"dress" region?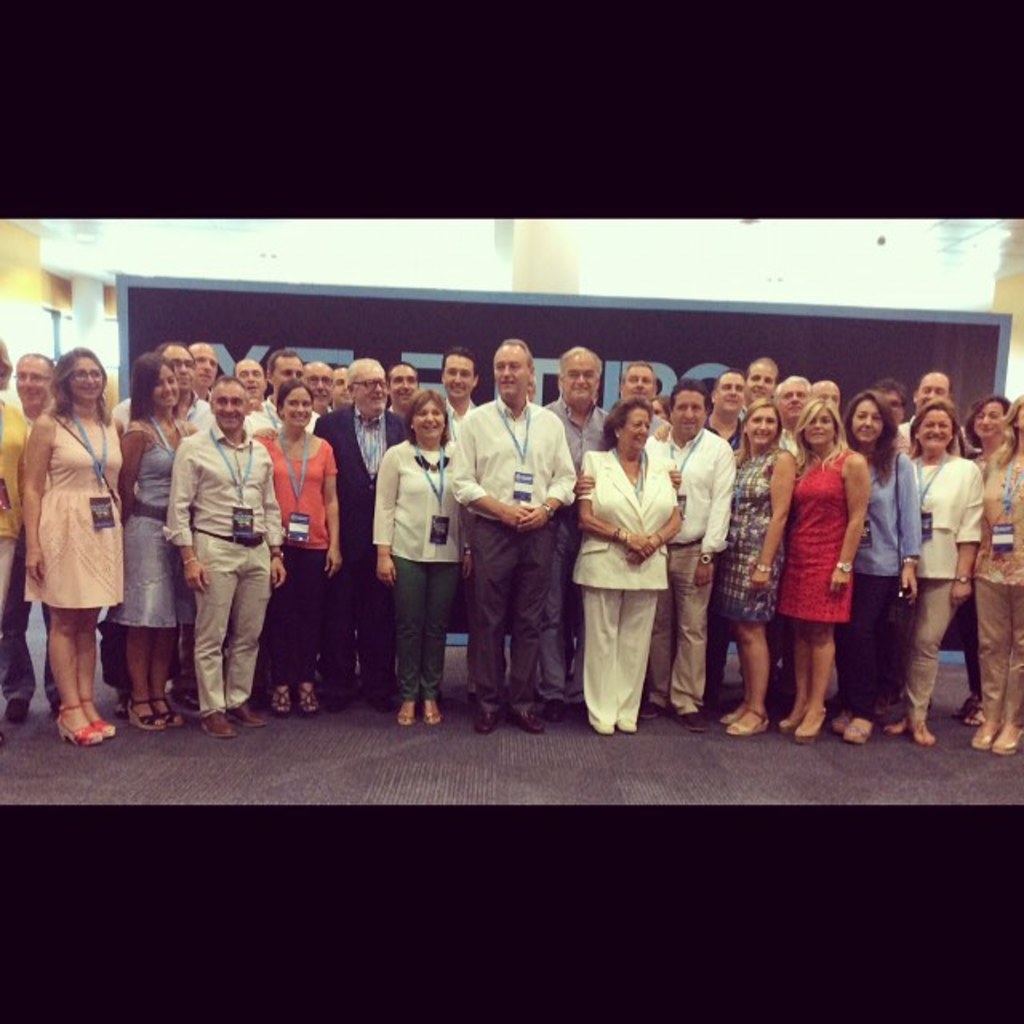
<bbox>779, 446, 846, 627</bbox>
